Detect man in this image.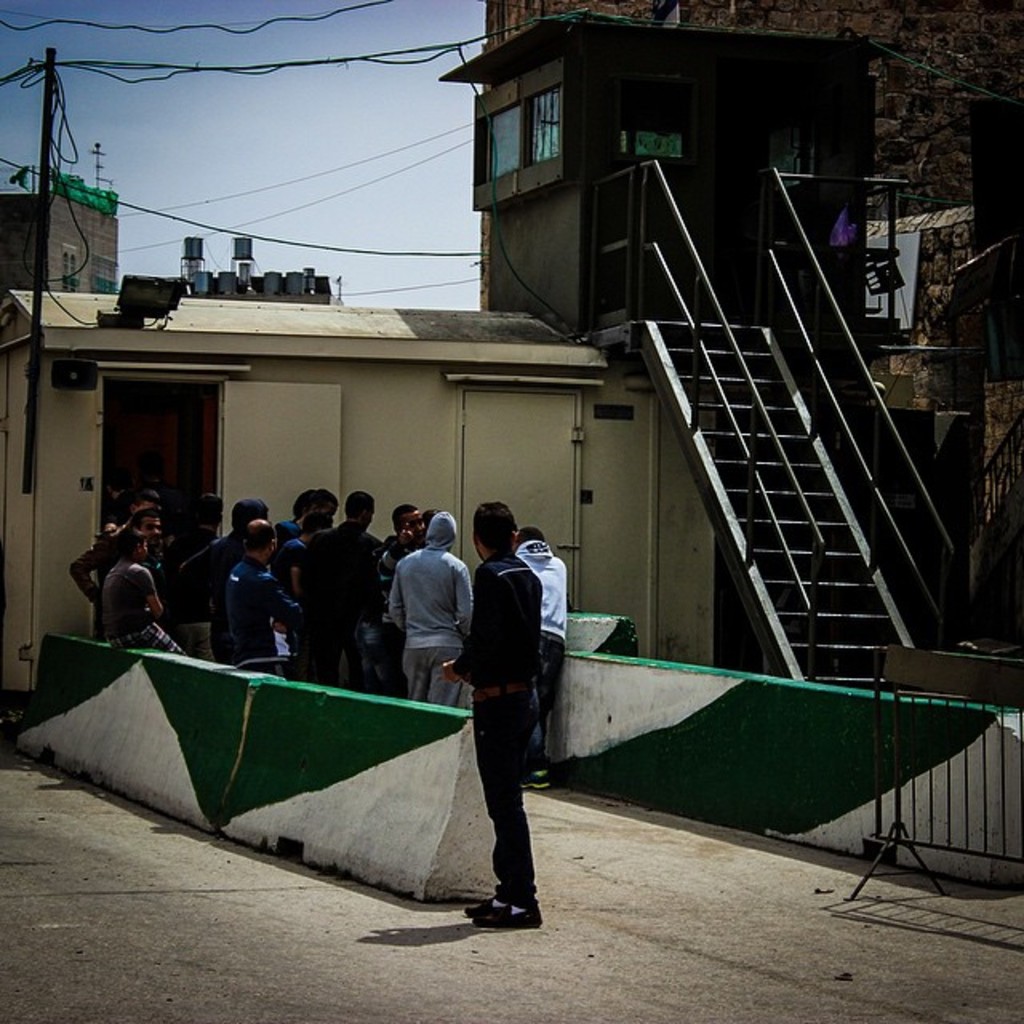
Detection: bbox=[98, 478, 134, 520].
